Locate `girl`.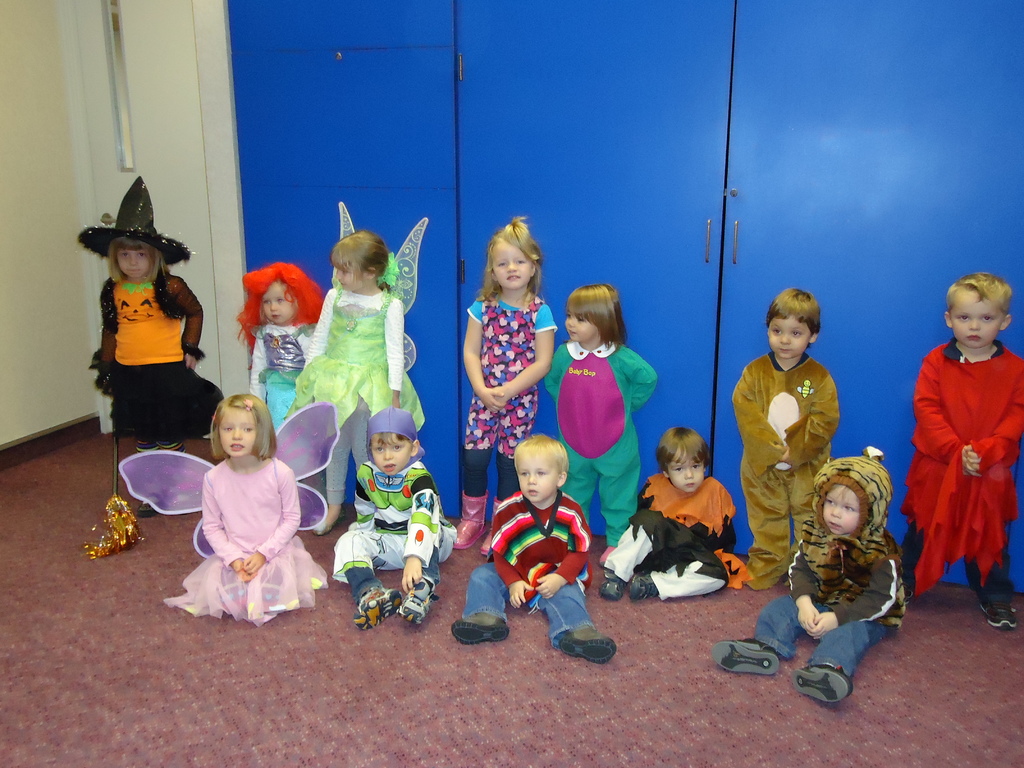
Bounding box: 79, 173, 234, 515.
